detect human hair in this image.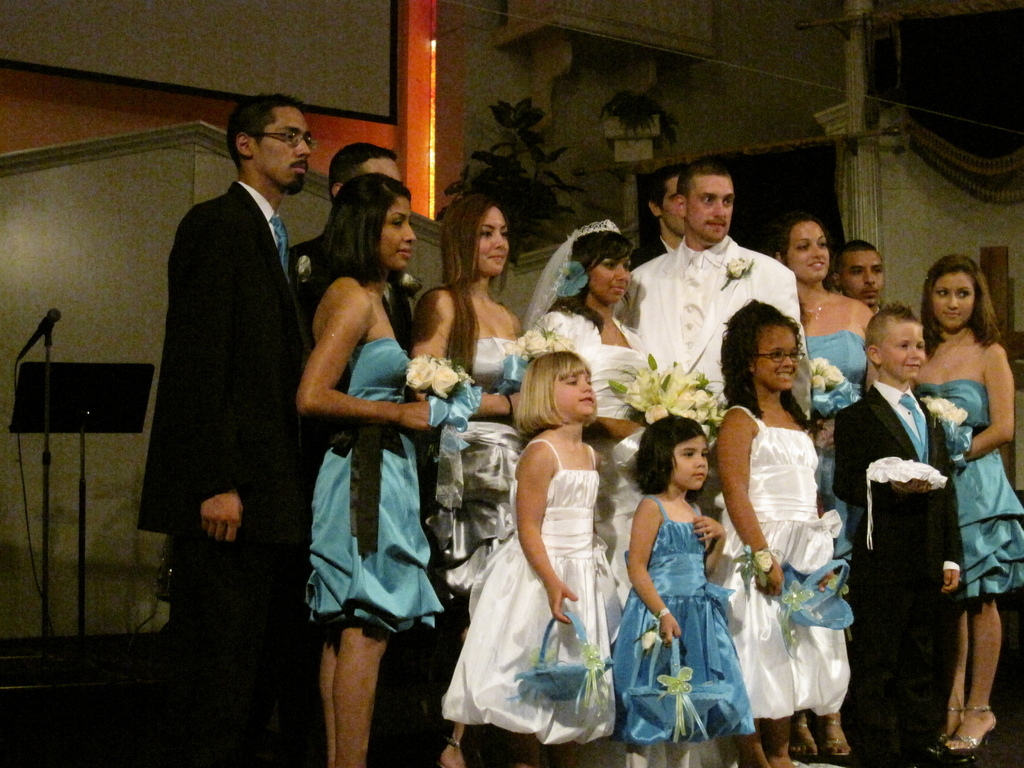
Detection: pyautogui.locateOnScreen(833, 232, 878, 264).
